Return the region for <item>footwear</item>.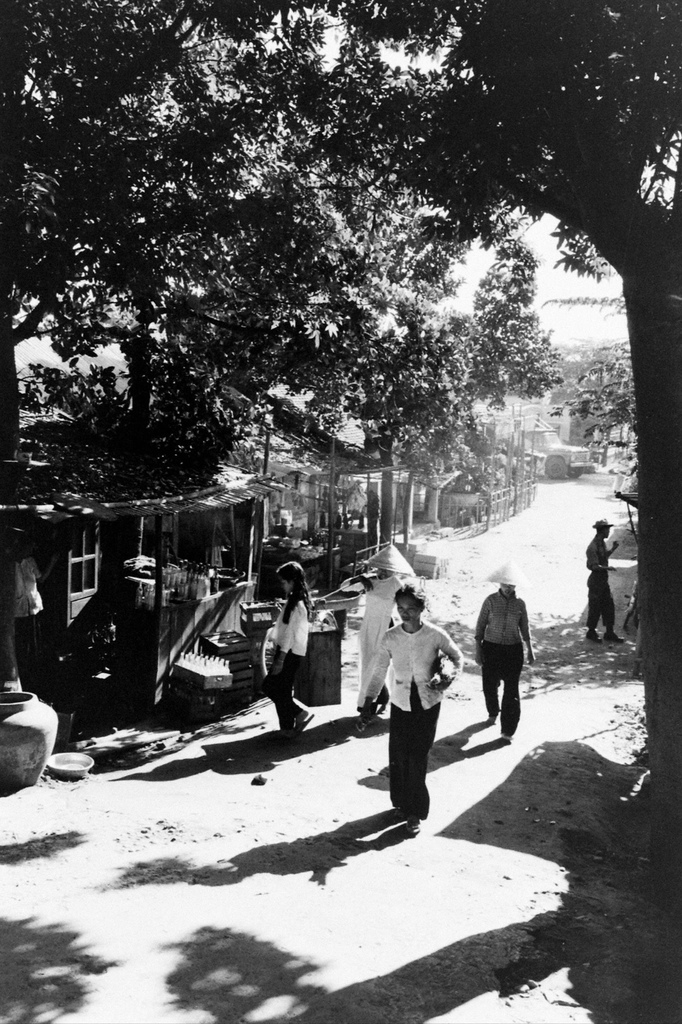
Rect(587, 627, 601, 646).
